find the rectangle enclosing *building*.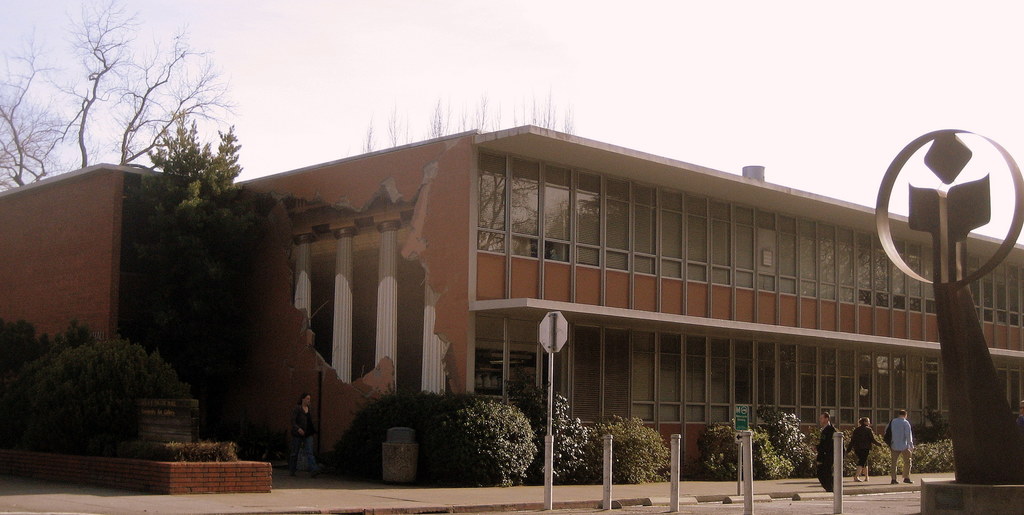
(x1=0, y1=125, x2=1023, y2=509).
